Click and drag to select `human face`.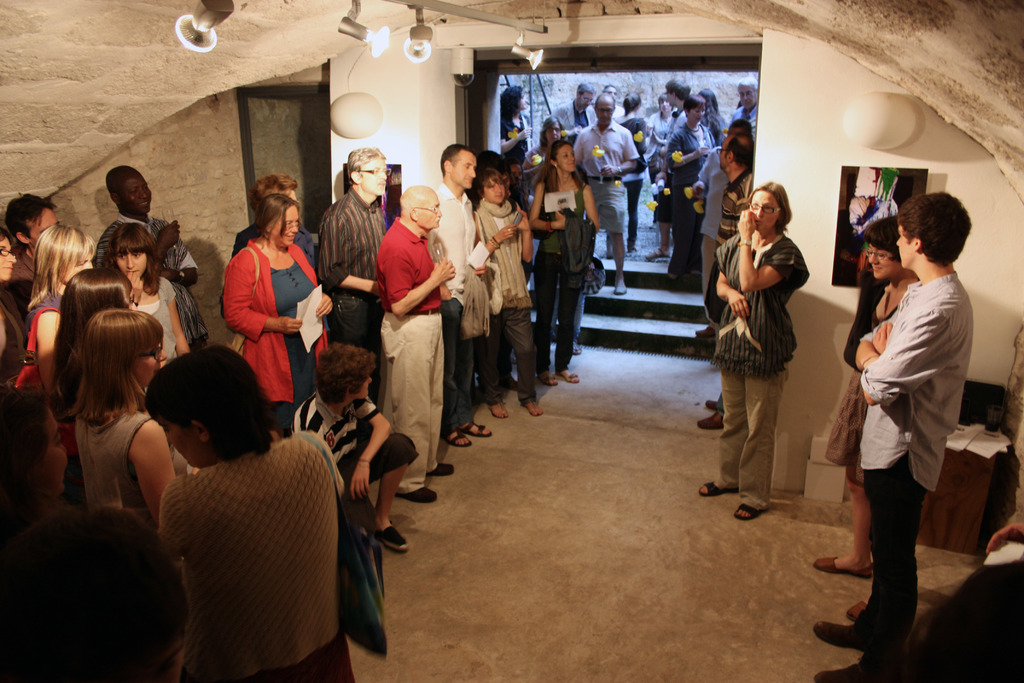
Selection: Rect(601, 104, 613, 124).
